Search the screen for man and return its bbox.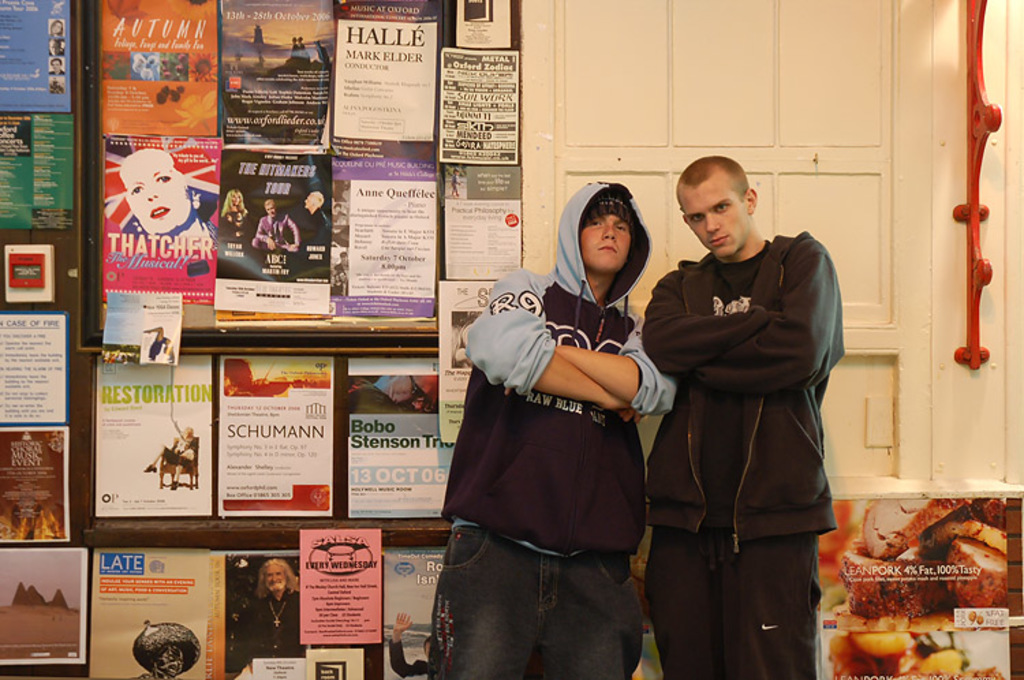
Found: <bbox>635, 141, 849, 670</bbox>.
